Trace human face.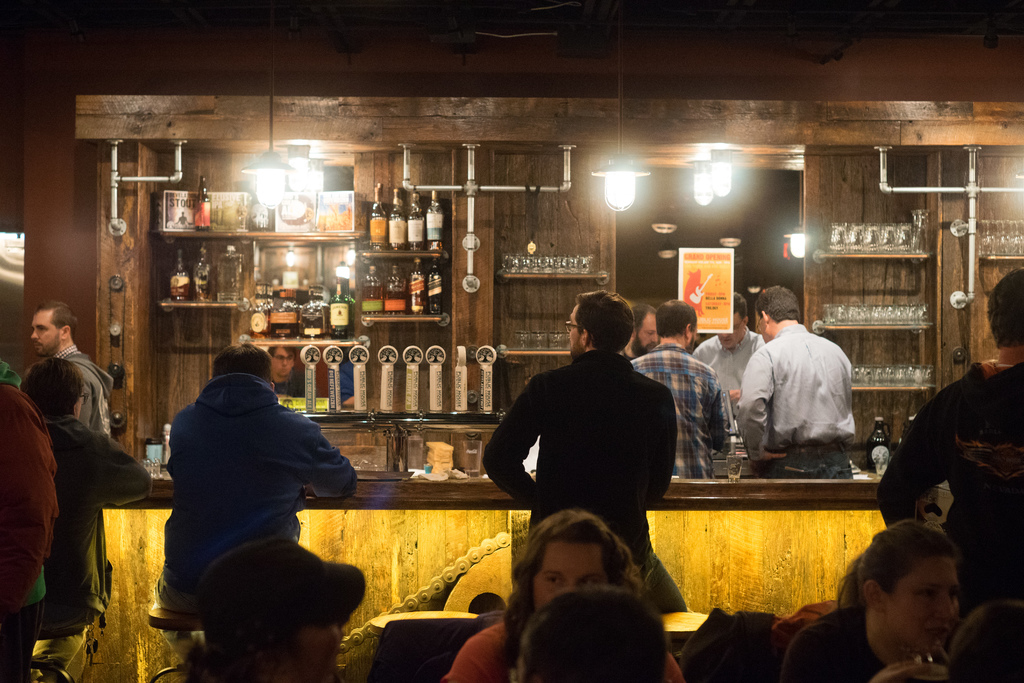
Traced to [717, 315, 741, 345].
